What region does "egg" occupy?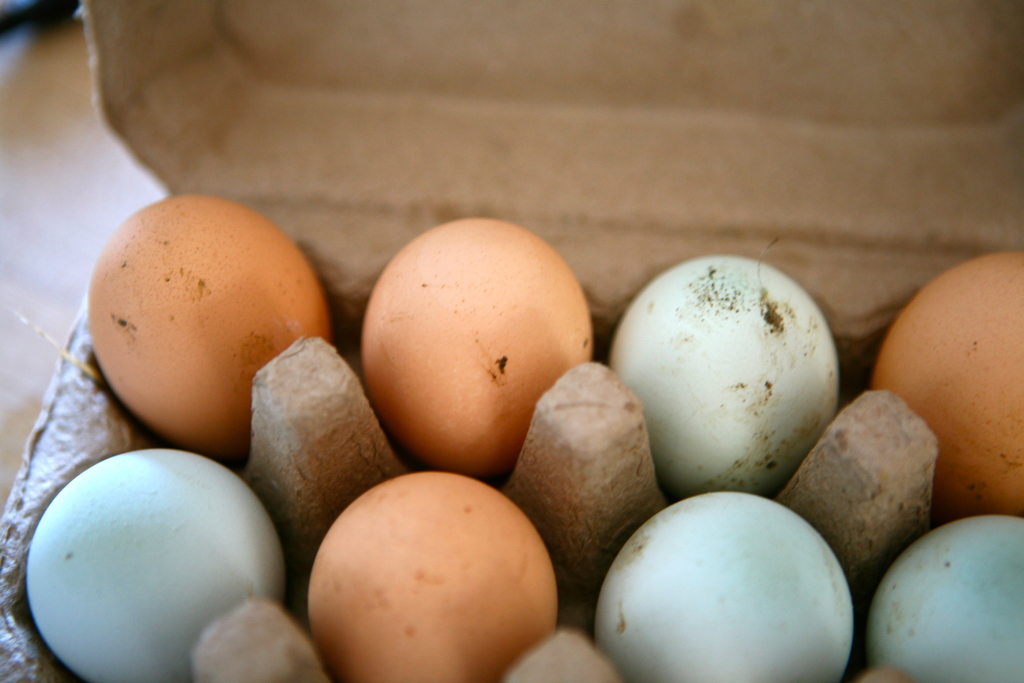
<box>611,255,838,490</box>.
